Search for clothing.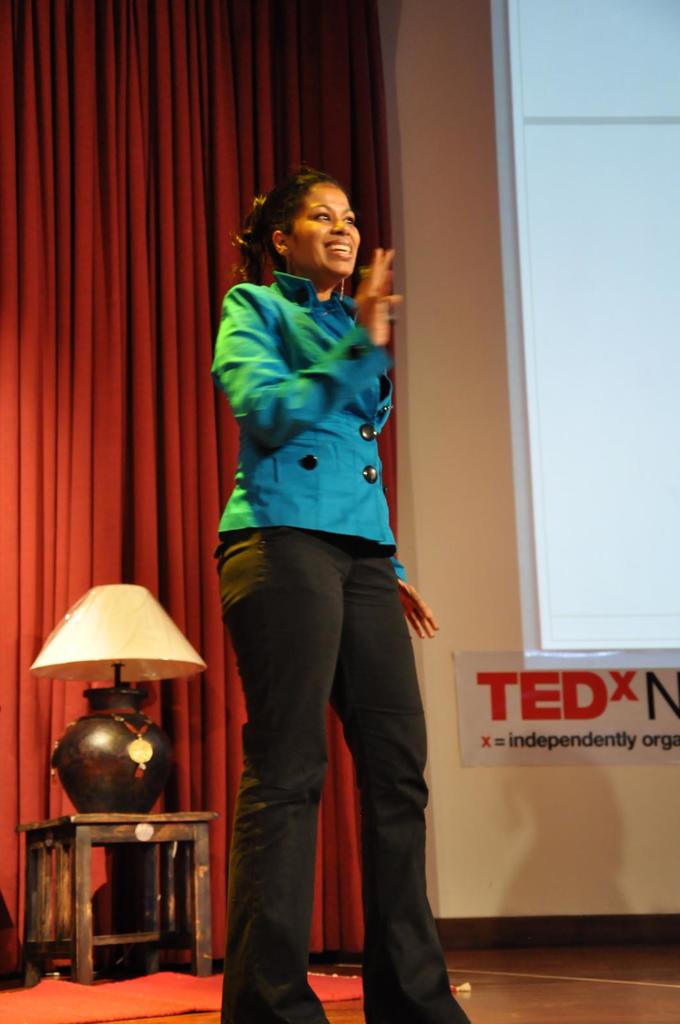
Found at [192,223,439,967].
